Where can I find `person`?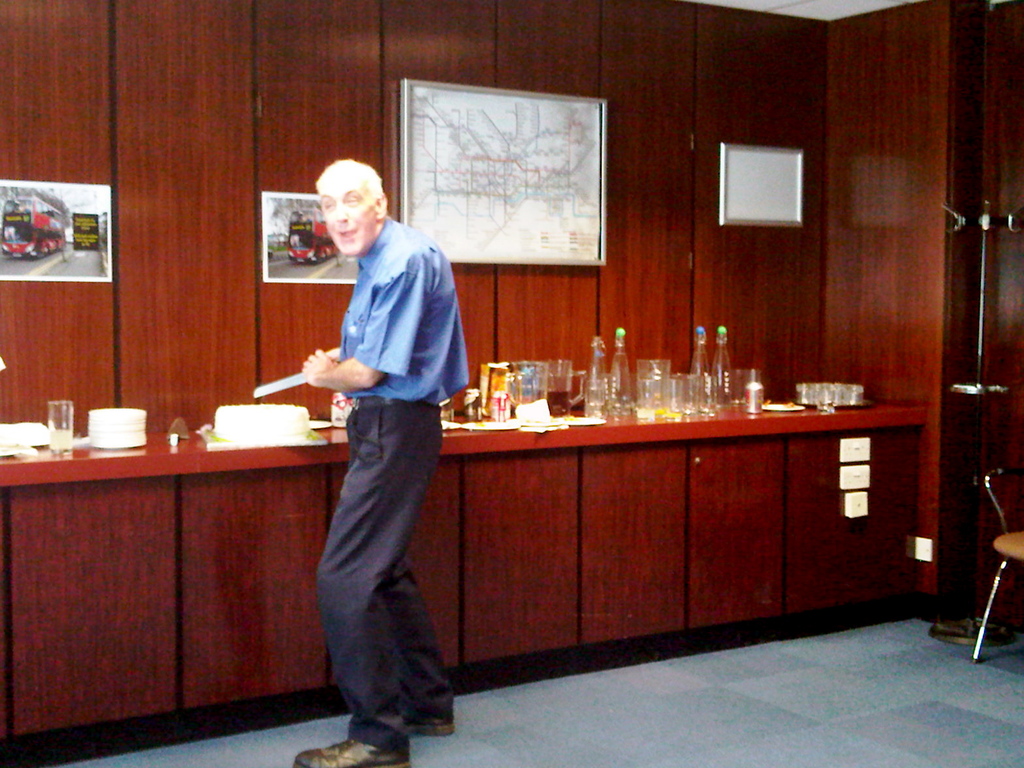
You can find it at [x1=277, y1=139, x2=464, y2=736].
